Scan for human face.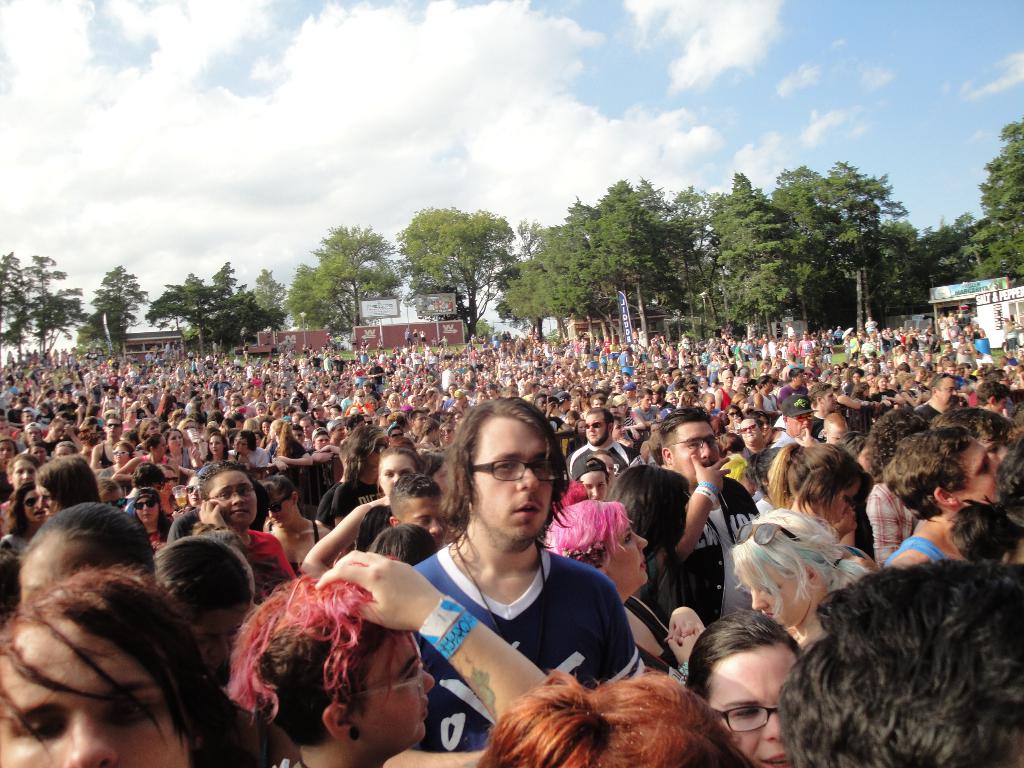
Scan result: box=[627, 387, 630, 396].
